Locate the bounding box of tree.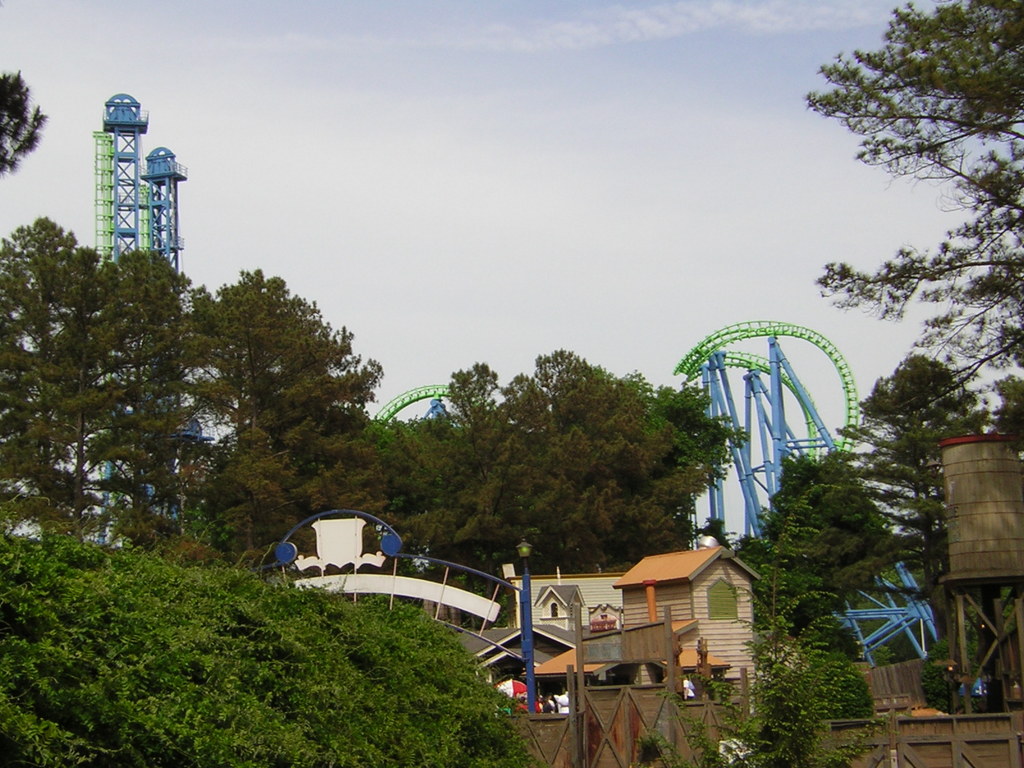
Bounding box: locate(175, 264, 384, 570).
